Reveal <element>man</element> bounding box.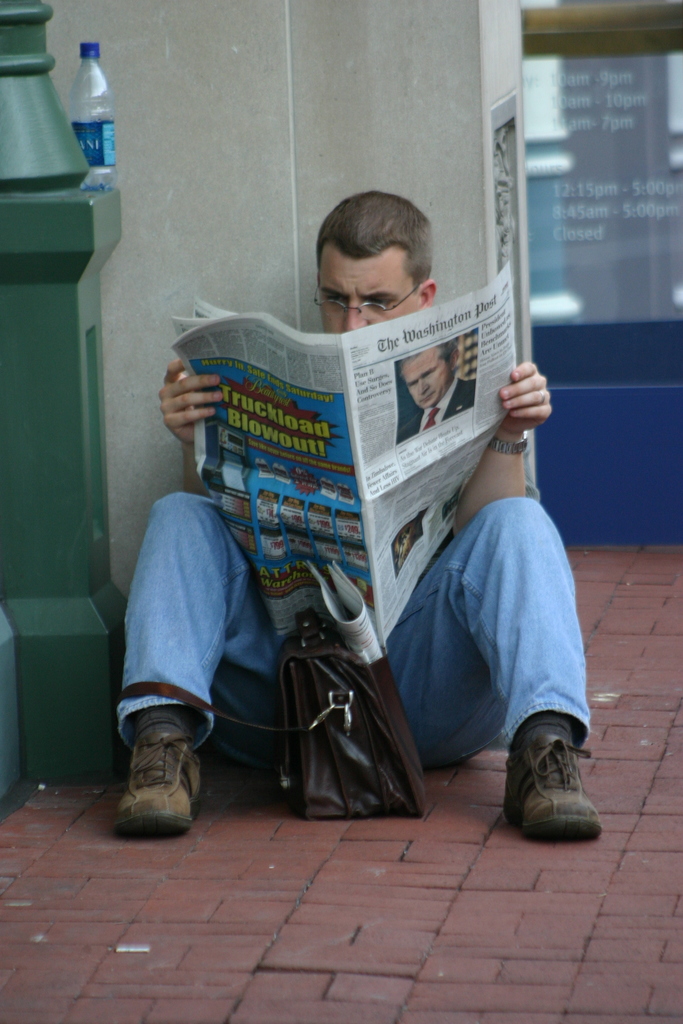
Revealed: detection(106, 188, 592, 835).
